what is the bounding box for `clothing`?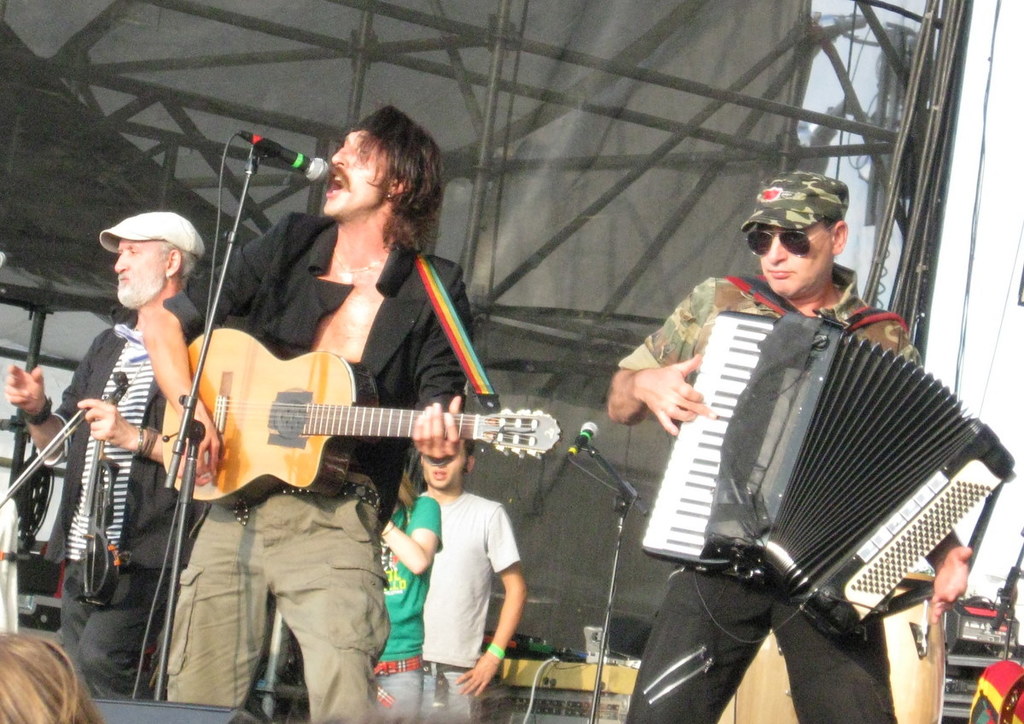
<box>370,493,440,723</box>.
